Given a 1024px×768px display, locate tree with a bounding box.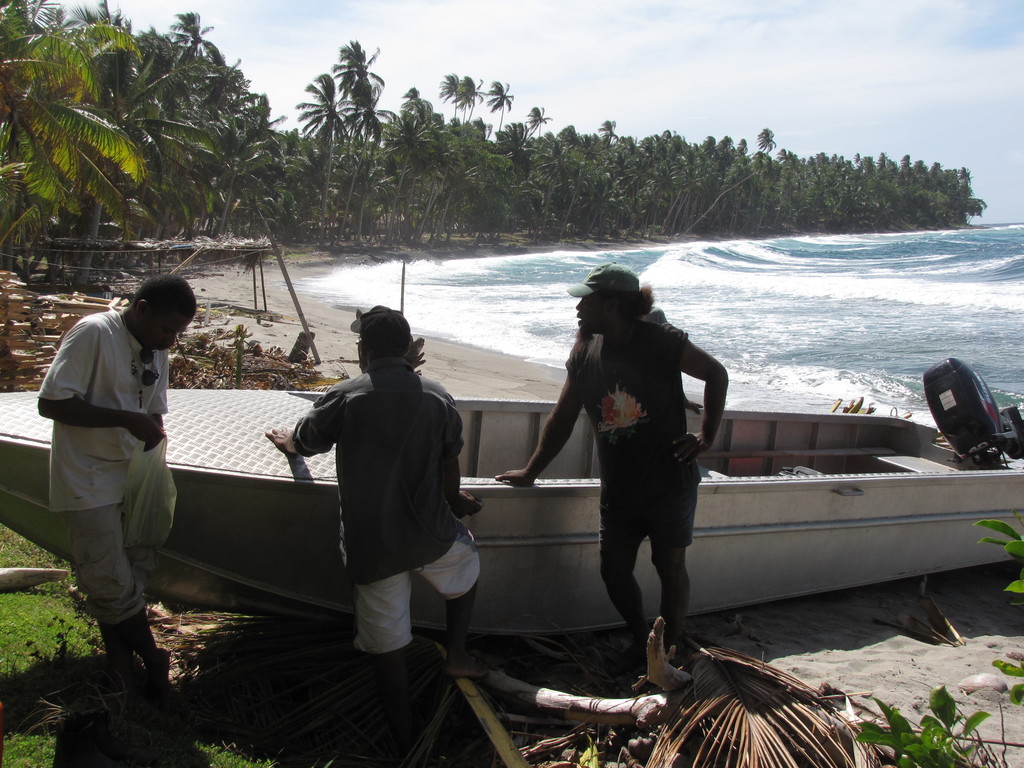
Located: box(199, 100, 280, 247).
